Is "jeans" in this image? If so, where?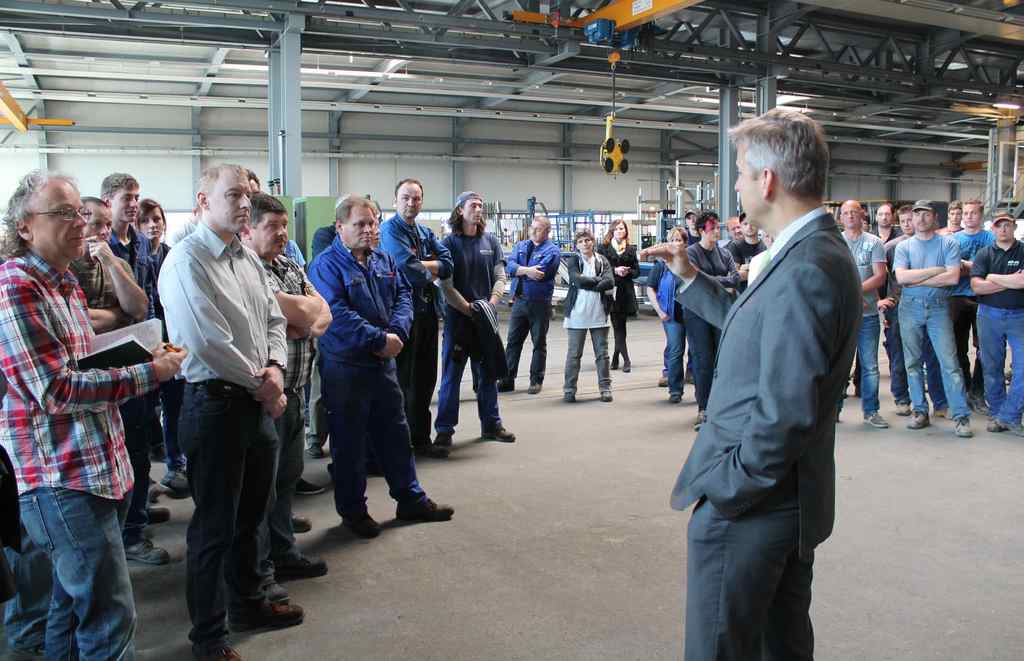
Yes, at box=[860, 317, 882, 411].
